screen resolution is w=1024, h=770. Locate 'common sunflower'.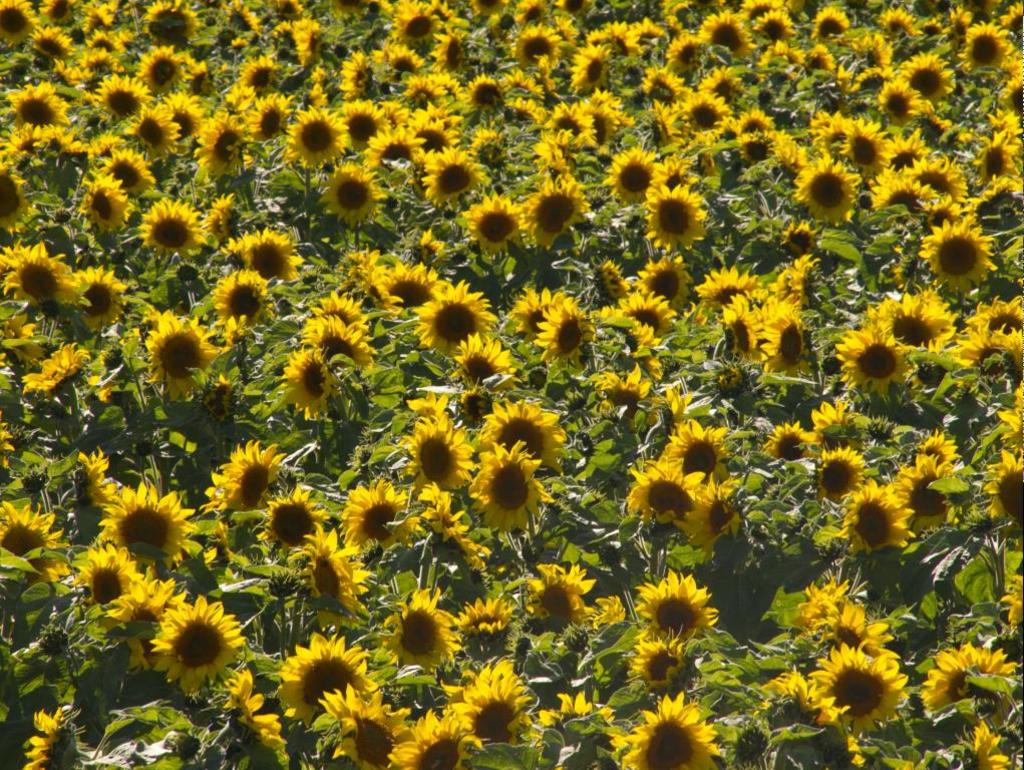
box(412, 282, 497, 361).
